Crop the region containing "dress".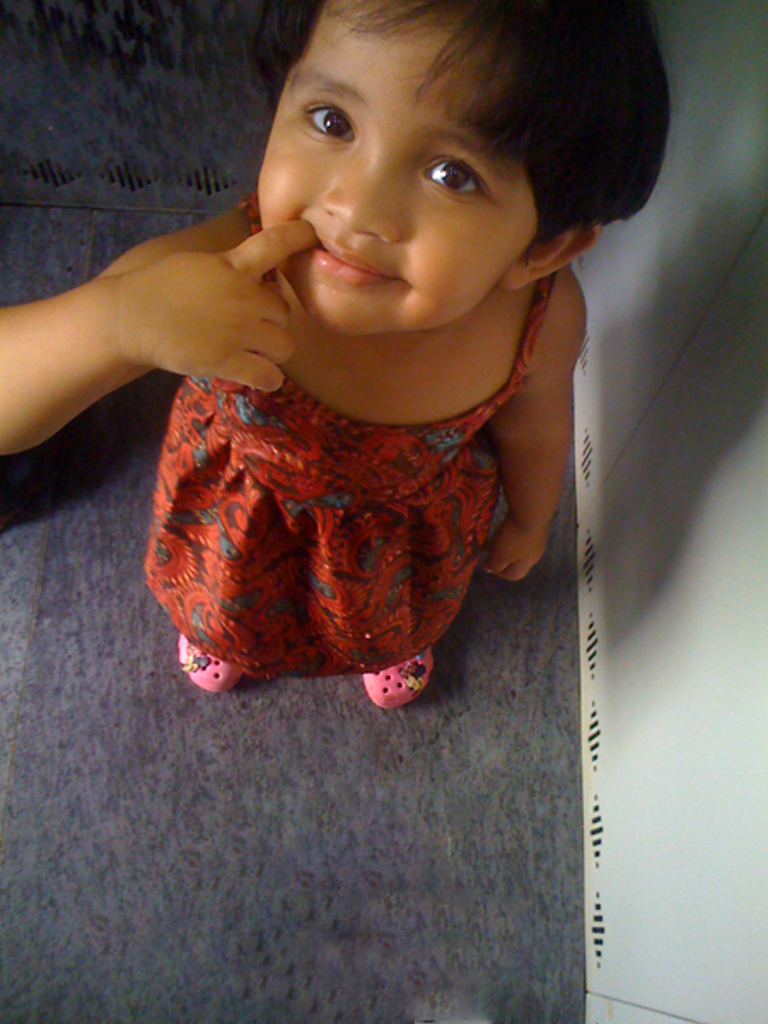
Crop region: detection(142, 191, 565, 674).
